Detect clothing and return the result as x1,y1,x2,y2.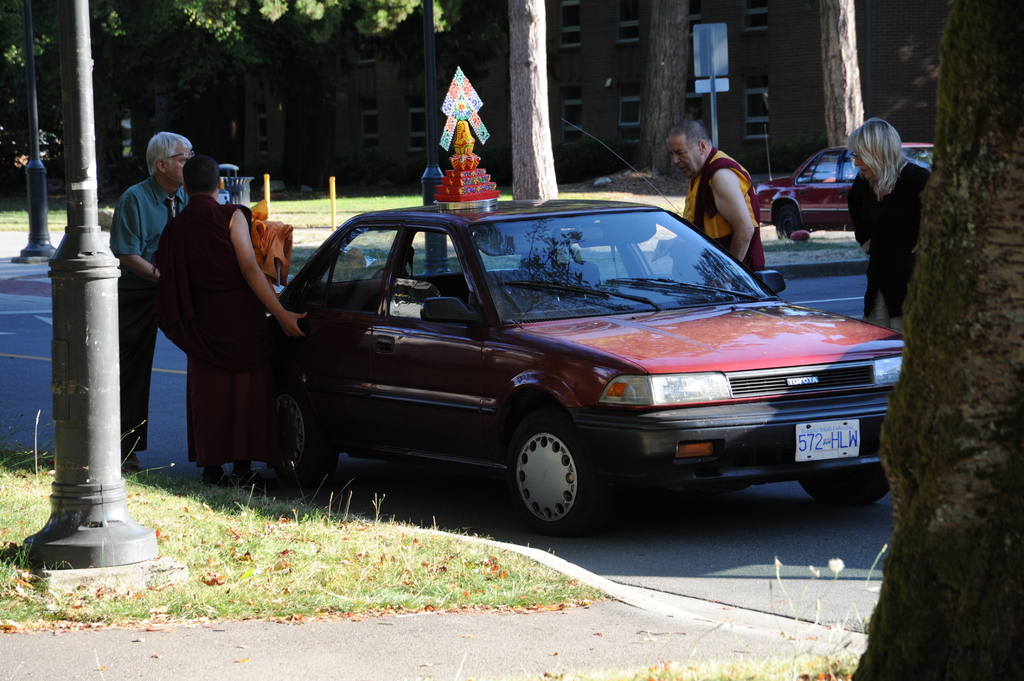
845,161,925,326.
